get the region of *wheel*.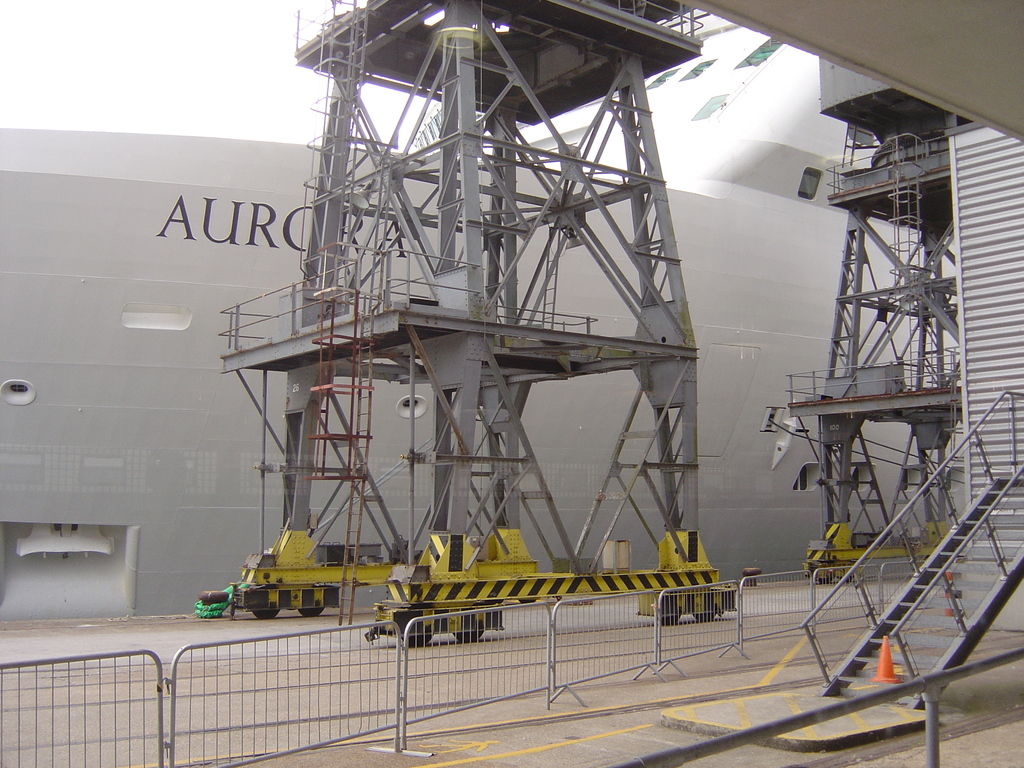
l=816, t=577, r=832, b=585.
